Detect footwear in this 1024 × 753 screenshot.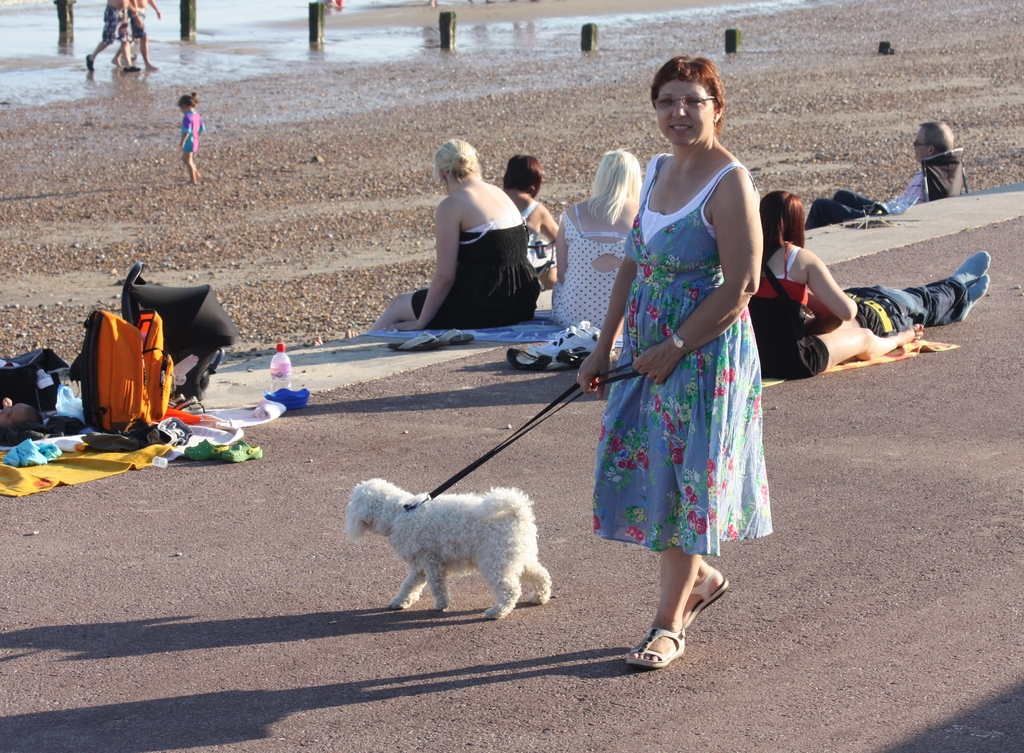
Detection: bbox=(86, 53, 95, 73).
